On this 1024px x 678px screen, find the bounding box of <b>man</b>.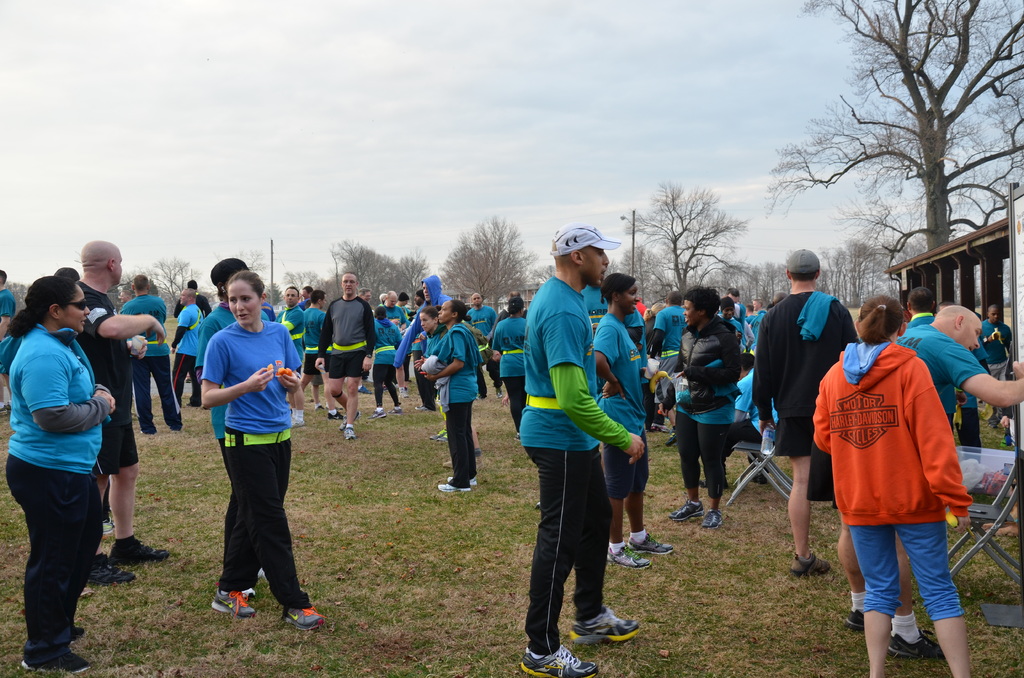
Bounding box: <bbox>311, 270, 383, 442</bbox>.
